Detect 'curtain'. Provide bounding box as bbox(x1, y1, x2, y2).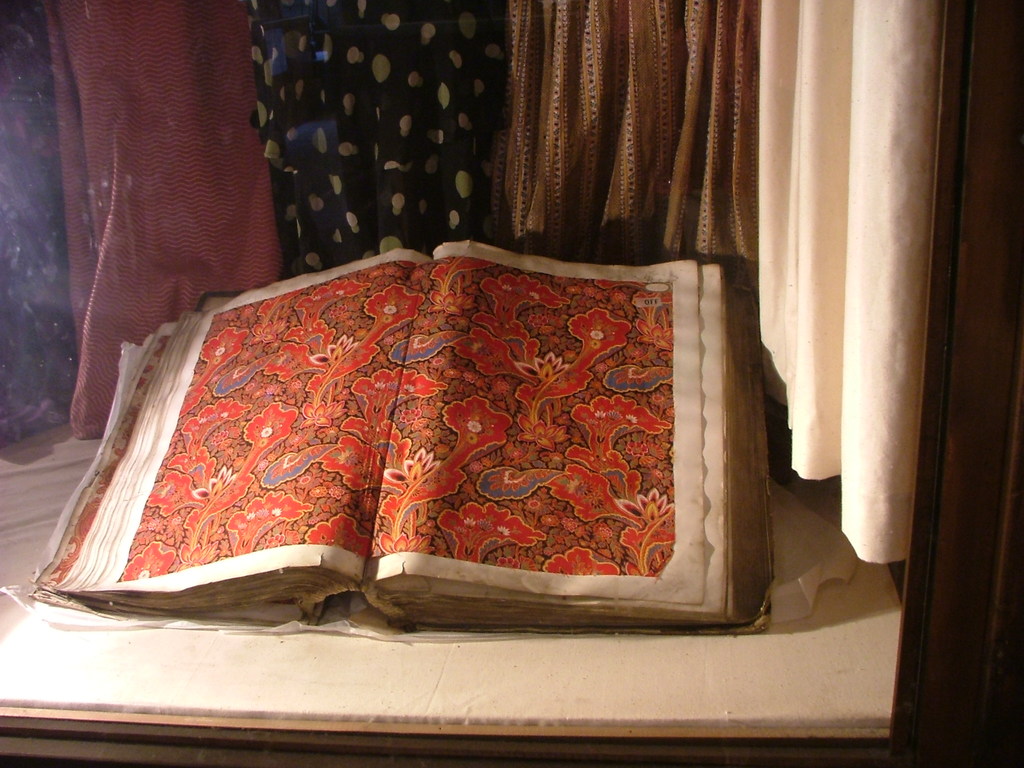
bbox(246, 0, 509, 280).
